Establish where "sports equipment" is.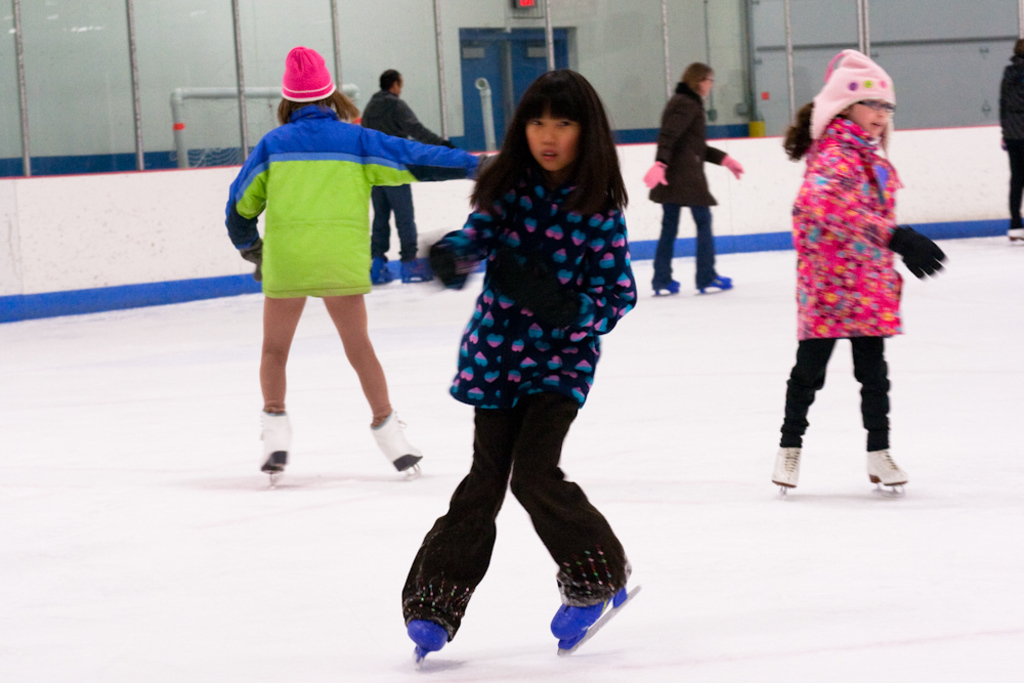
Established at select_region(863, 447, 905, 496).
